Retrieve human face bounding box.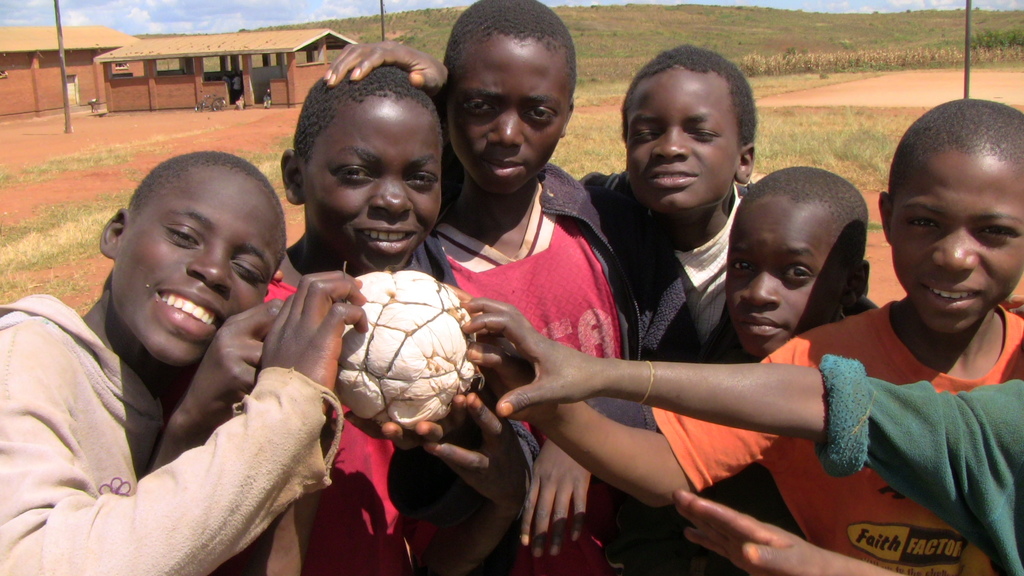
Bounding box: Rect(891, 142, 1023, 333).
